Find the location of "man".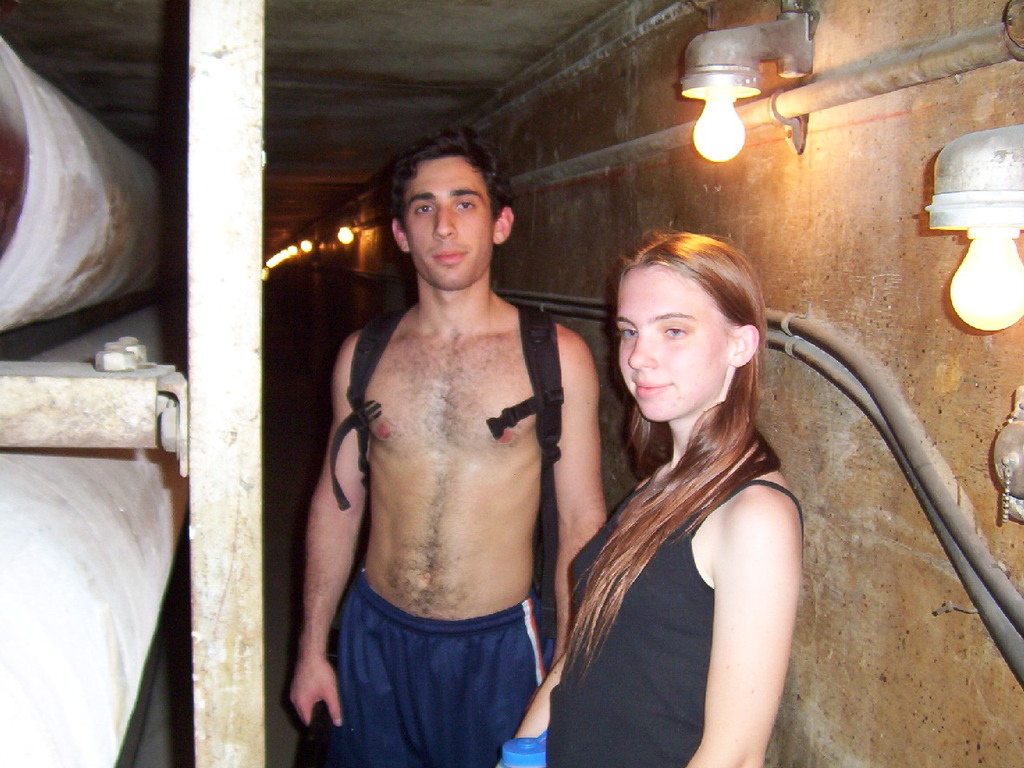
Location: 286:117:625:767.
